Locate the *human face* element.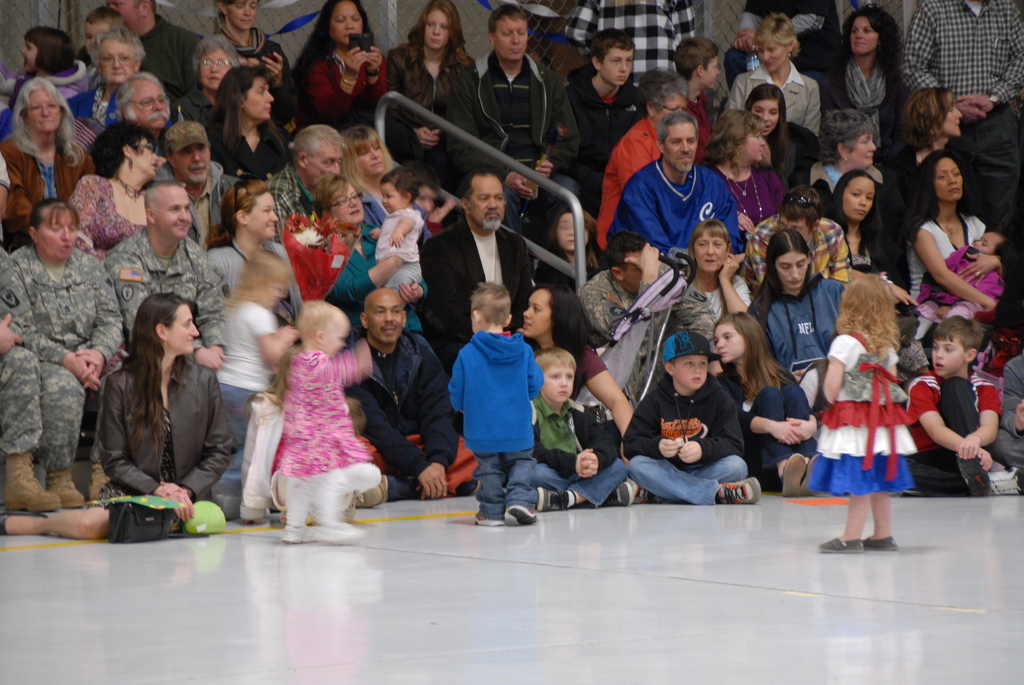
Element bbox: <bbox>545, 367, 570, 401</bbox>.
